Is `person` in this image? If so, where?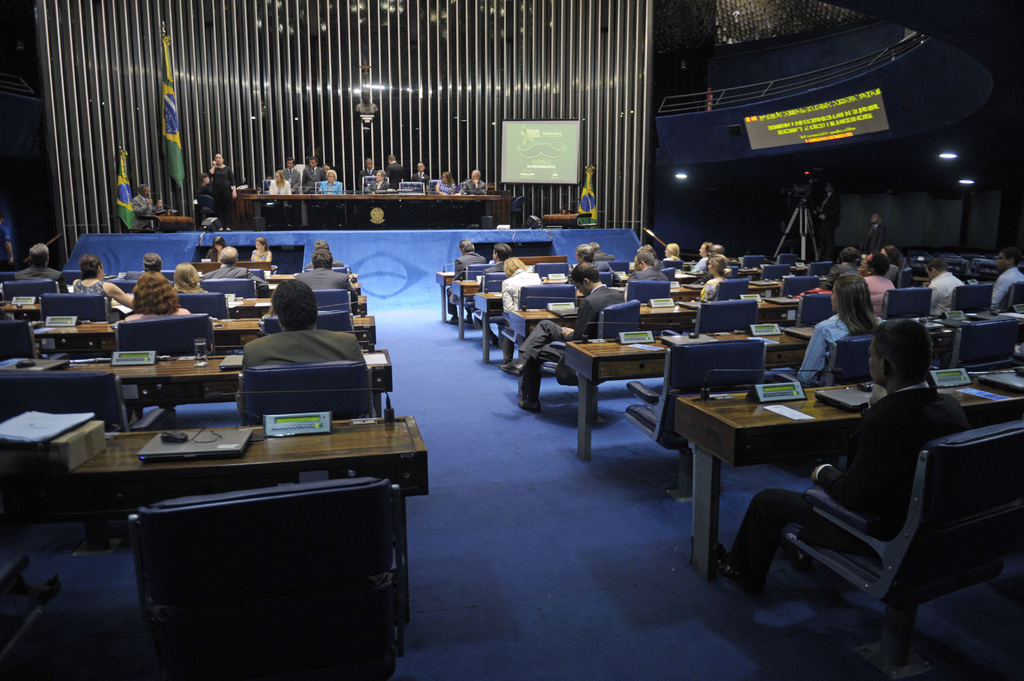
Yes, at select_region(435, 170, 460, 193).
